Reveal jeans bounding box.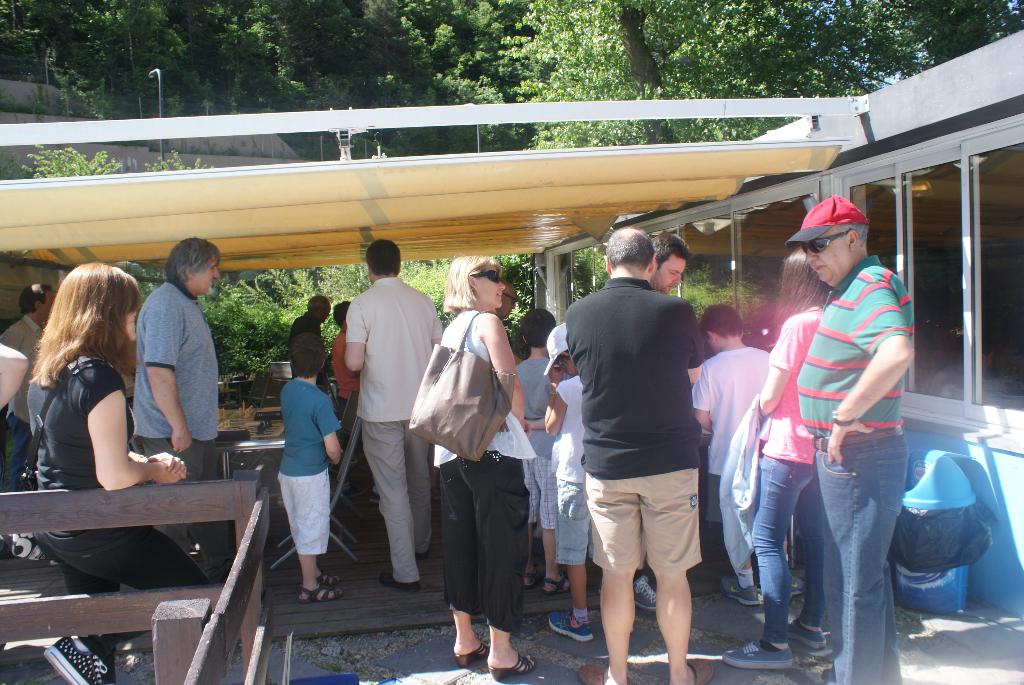
Revealed: rect(0, 414, 32, 492).
